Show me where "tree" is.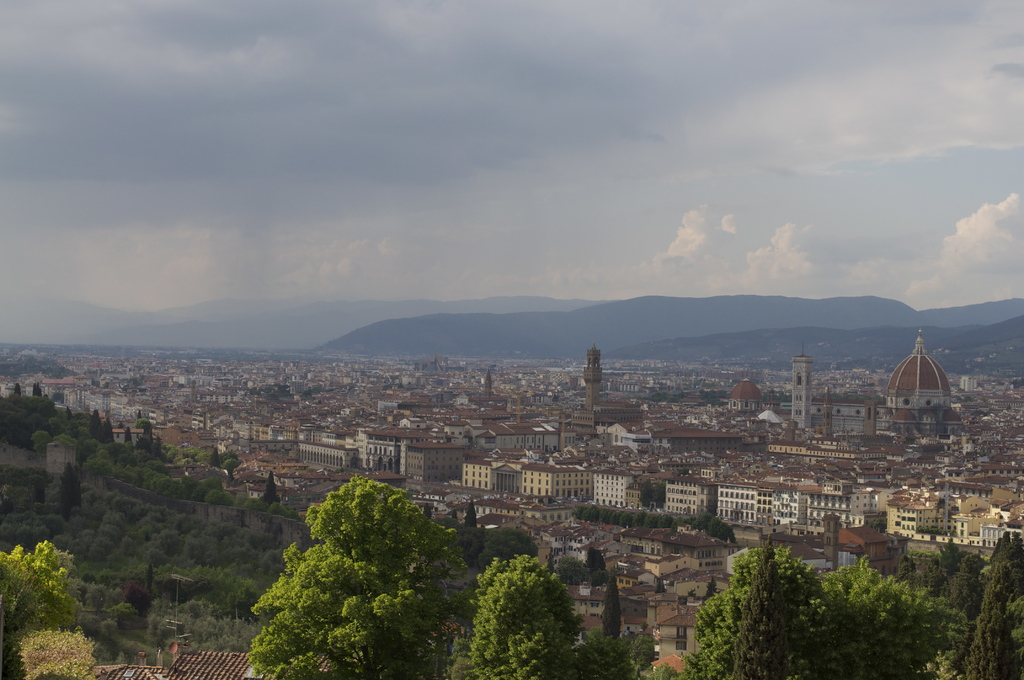
"tree" is at select_region(641, 665, 682, 679).
